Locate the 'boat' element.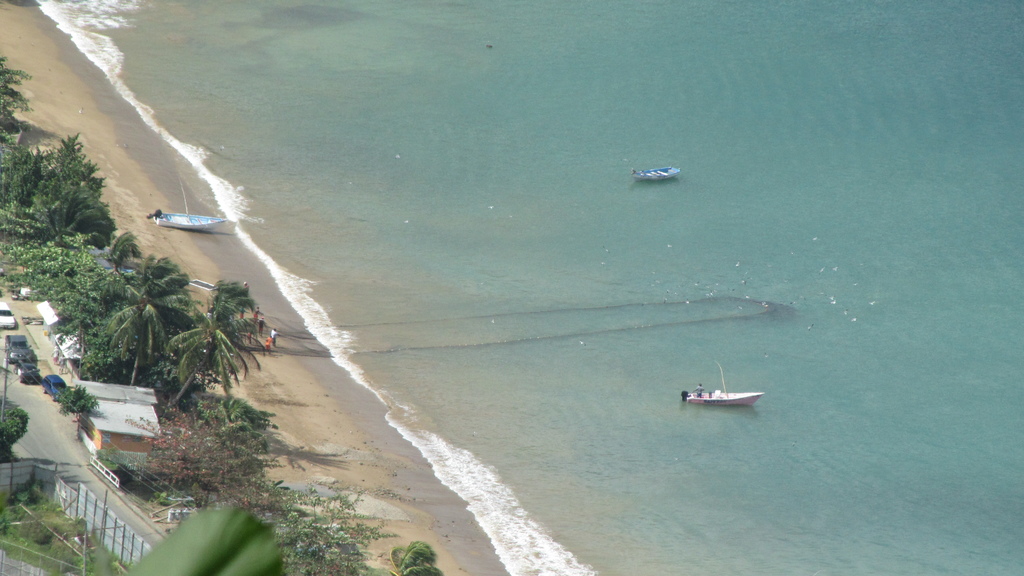
Element bbox: <box>147,182,229,233</box>.
